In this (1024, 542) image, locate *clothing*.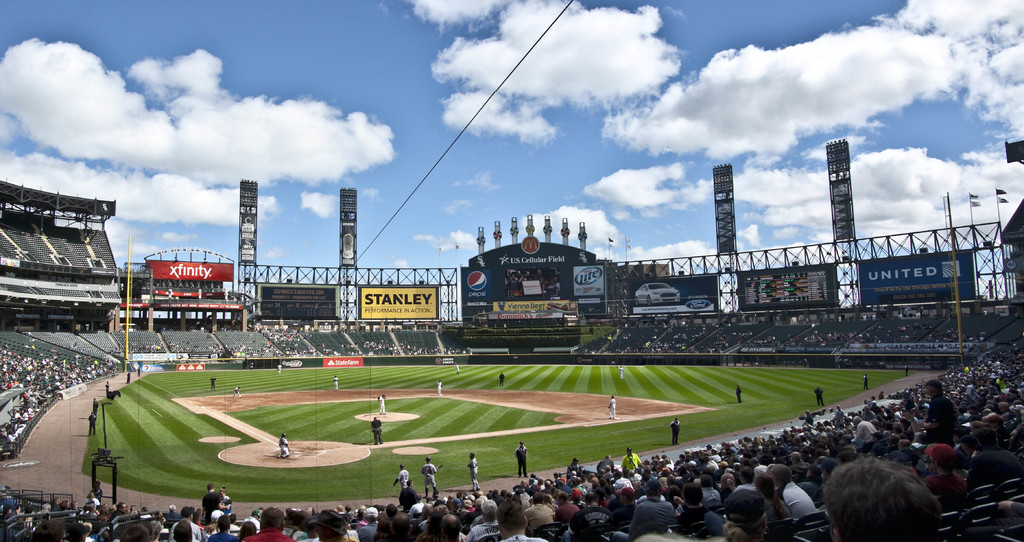
Bounding box: [left=669, top=416, right=683, bottom=446].
